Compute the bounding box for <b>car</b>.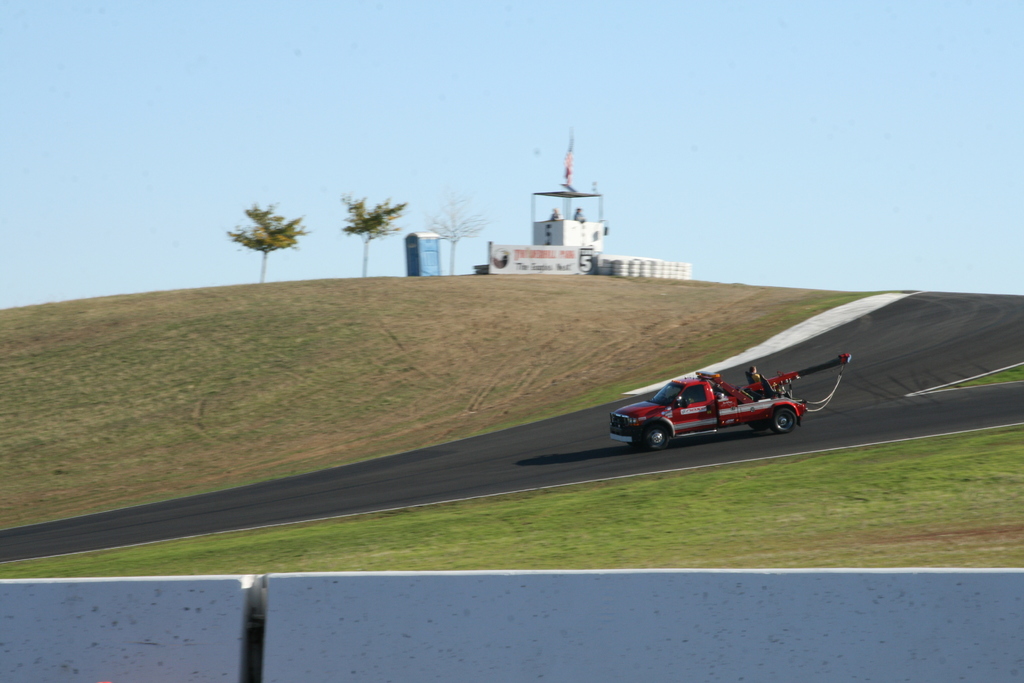
{"left": 598, "top": 358, "right": 858, "bottom": 452}.
